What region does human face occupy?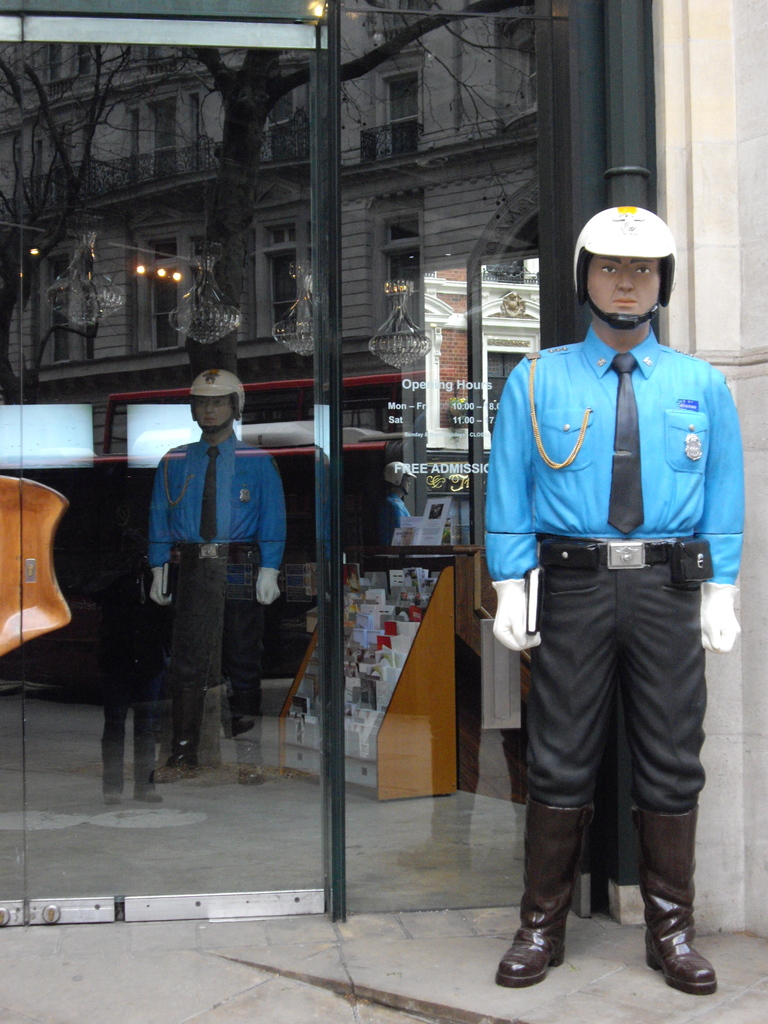
<box>400,473,413,494</box>.
